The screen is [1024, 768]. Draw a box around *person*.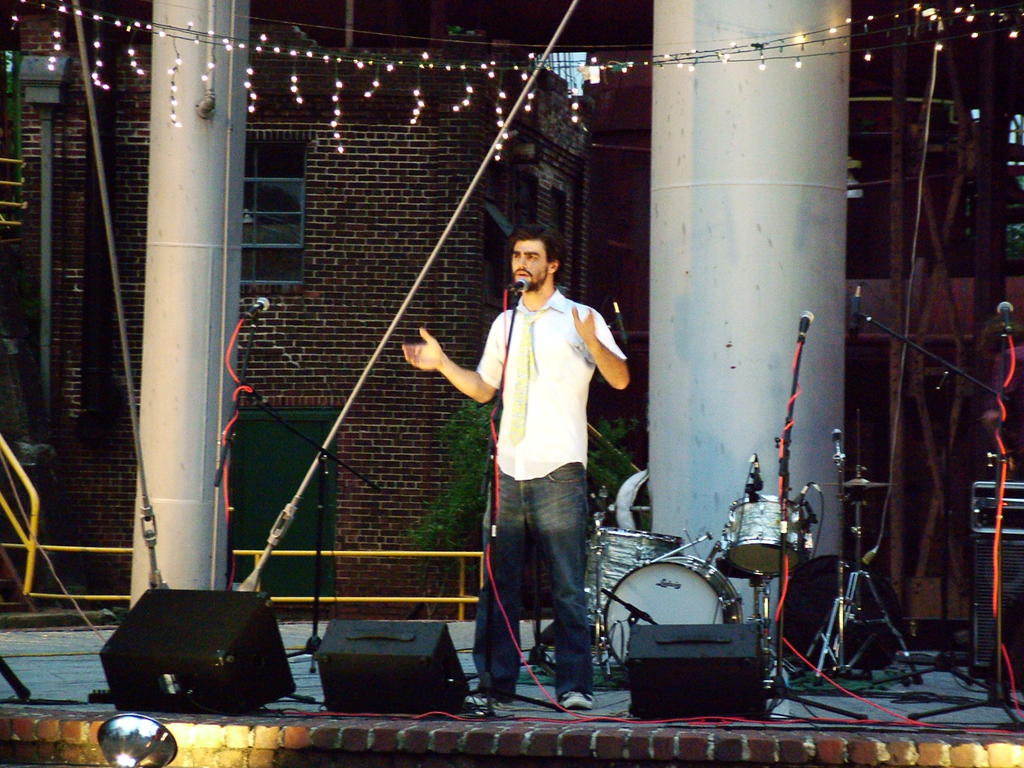
box(450, 238, 614, 731).
